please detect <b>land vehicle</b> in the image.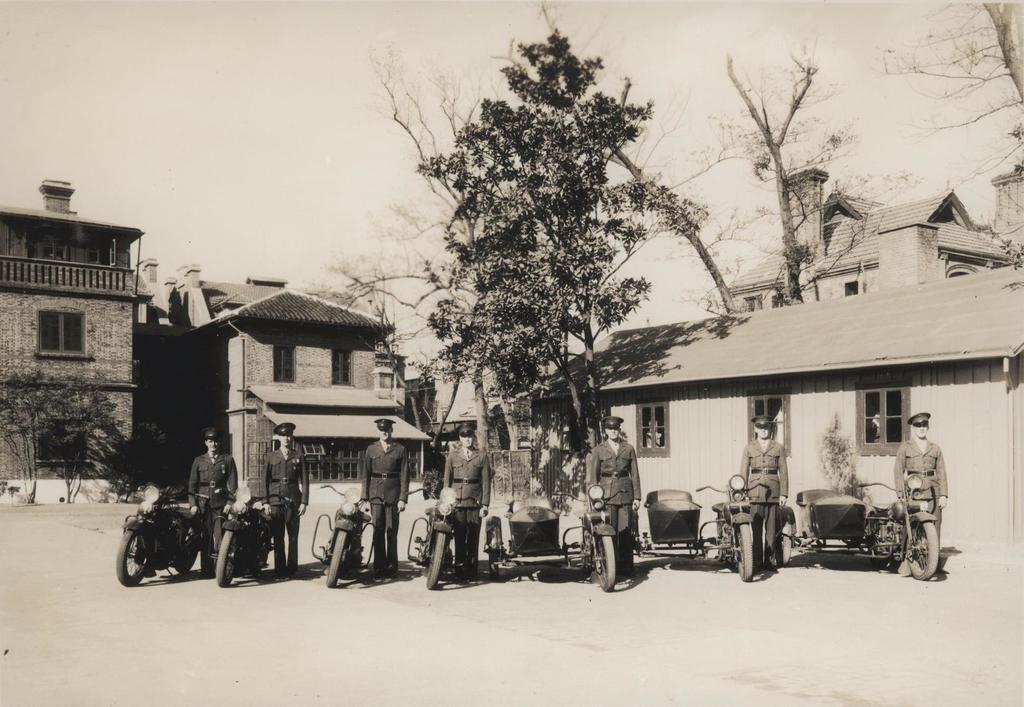
(307, 483, 392, 589).
